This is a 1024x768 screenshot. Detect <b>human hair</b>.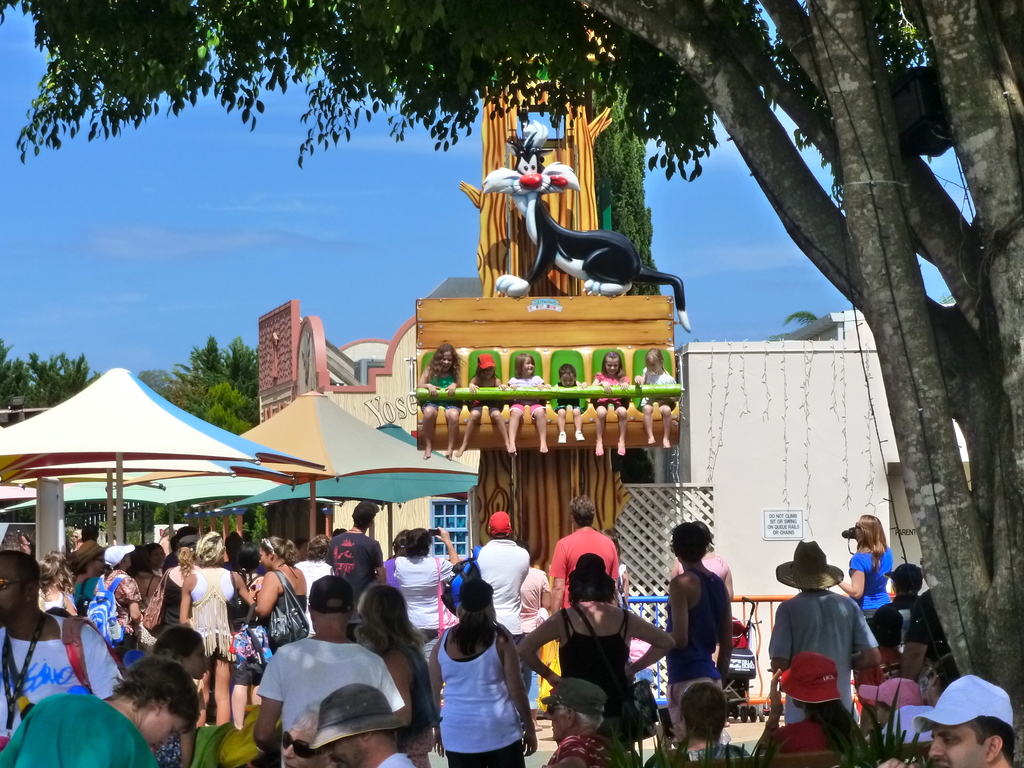
{"x1": 664, "y1": 520, "x2": 710, "y2": 562}.
